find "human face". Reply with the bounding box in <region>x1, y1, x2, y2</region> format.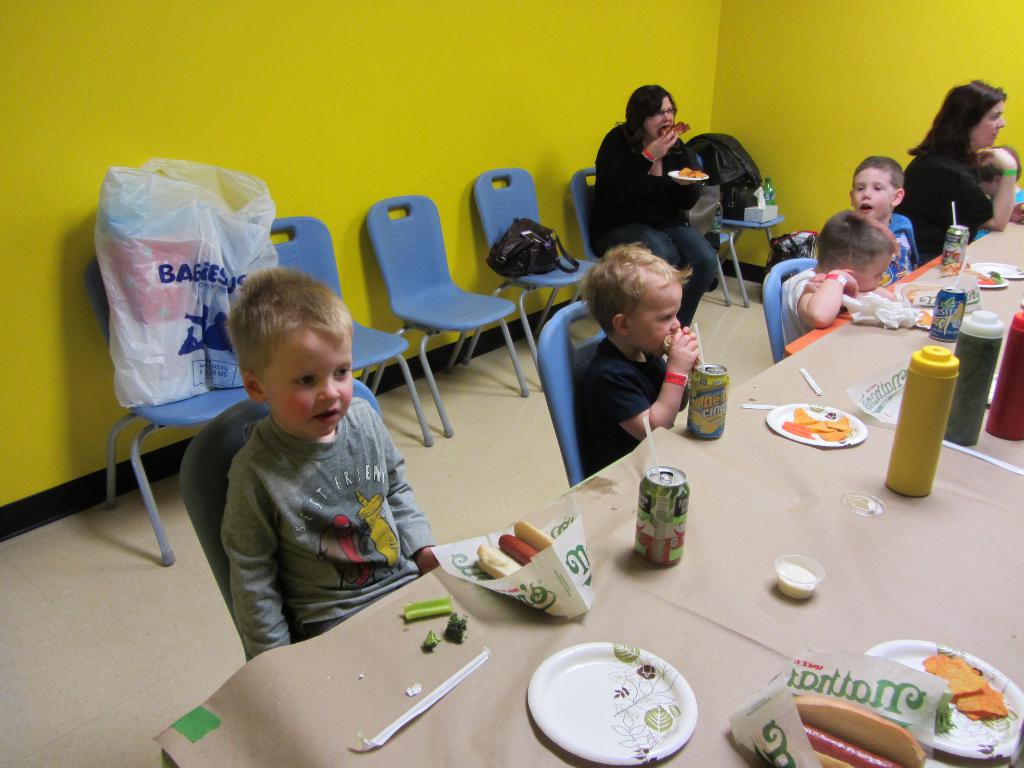
<region>852, 257, 892, 289</region>.
